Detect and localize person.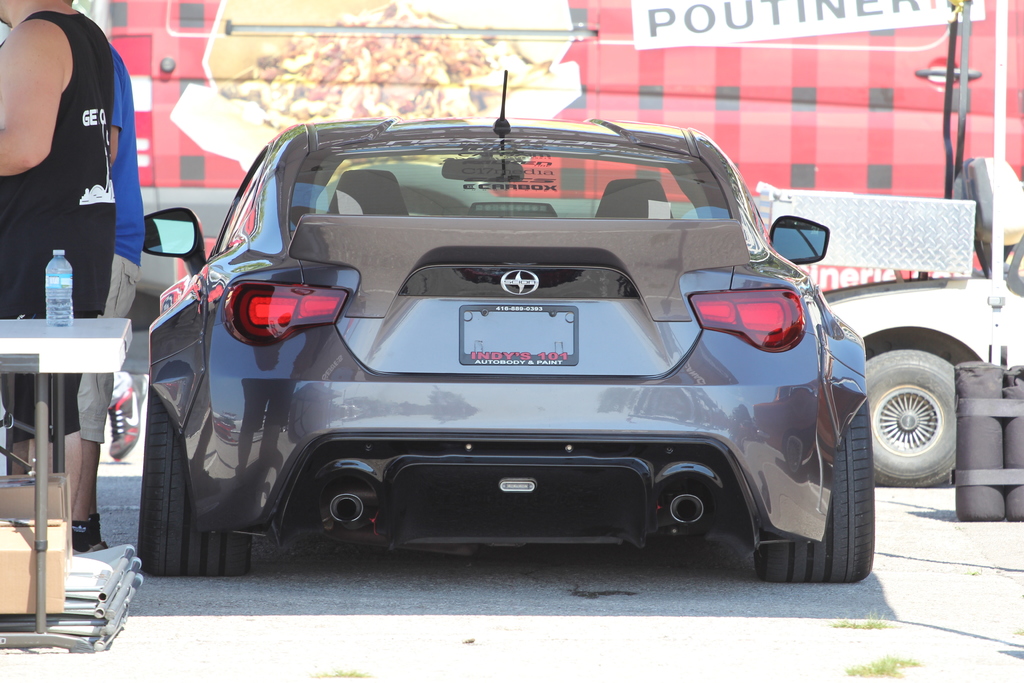
Localized at x1=108, y1=364, x2=152, y2=465.
